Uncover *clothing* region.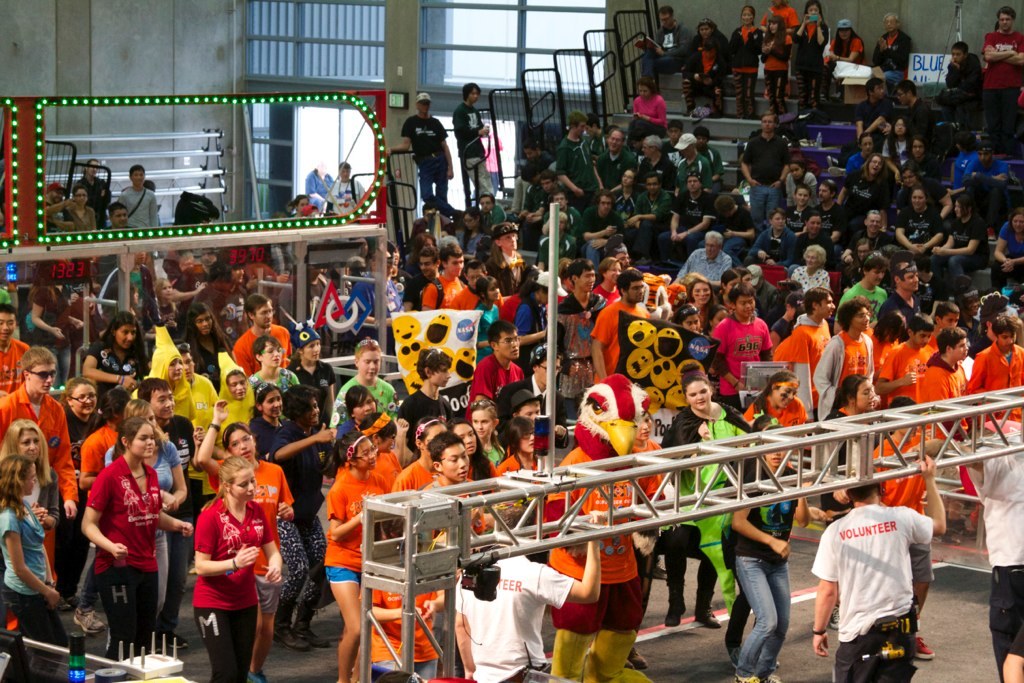
Uncovered: x1=188 y1=330 x2=222 y2=378.
